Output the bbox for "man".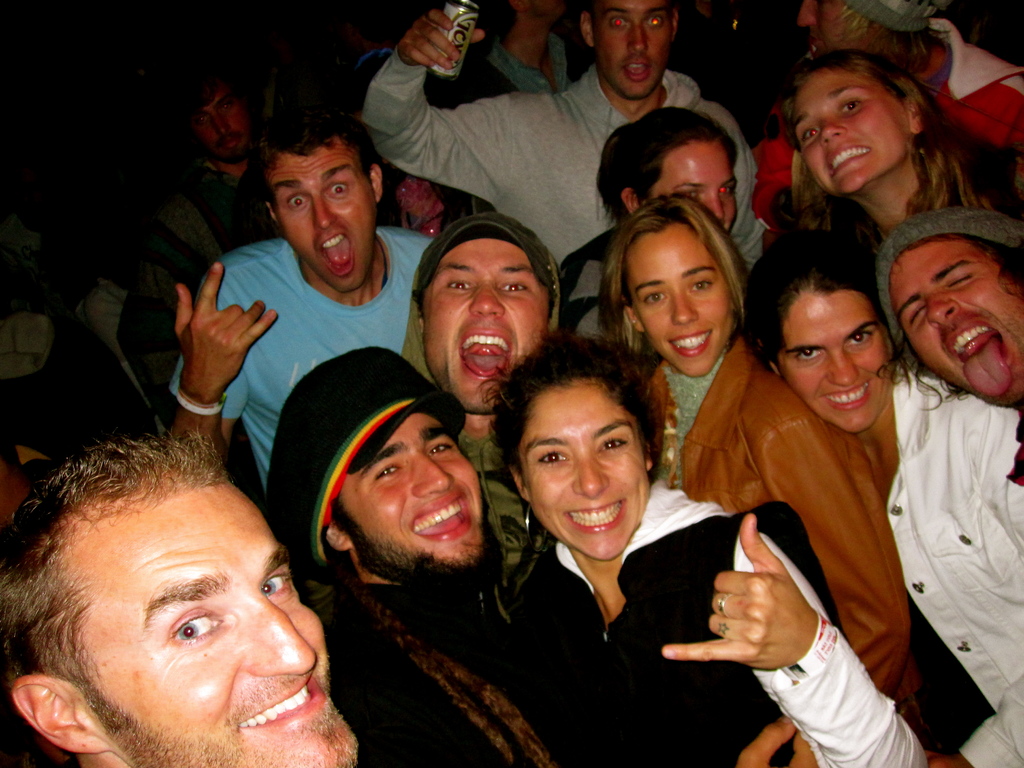
354/0/760/316.
